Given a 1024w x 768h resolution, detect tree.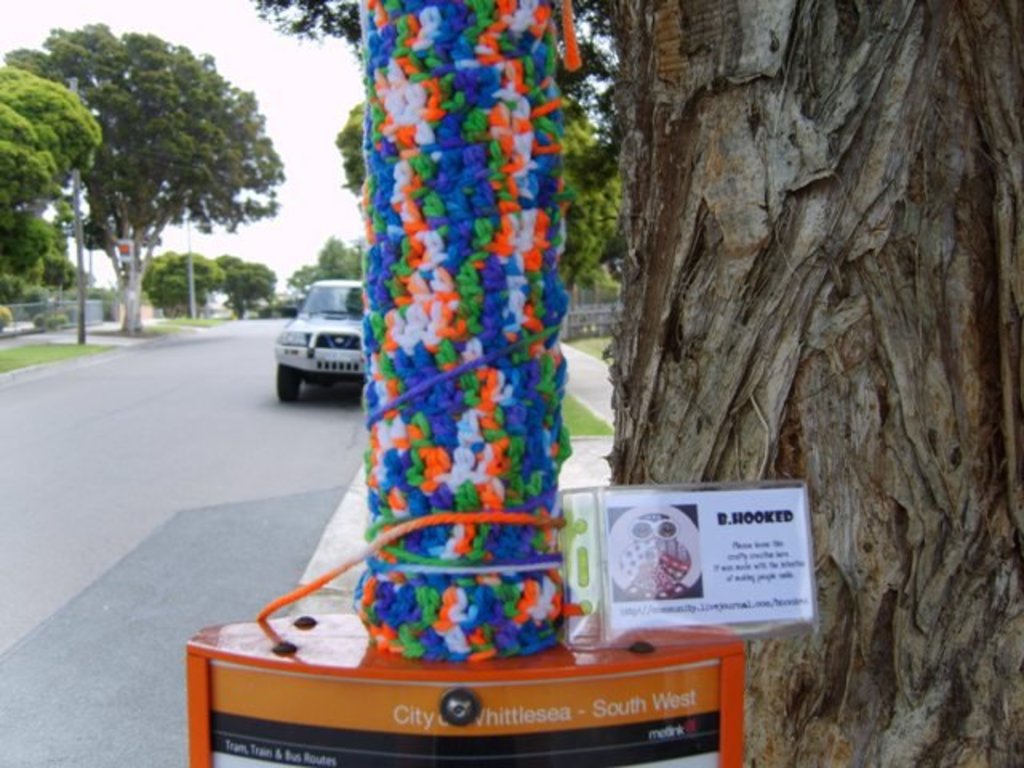
select_region(326, 94, 368, 227).
